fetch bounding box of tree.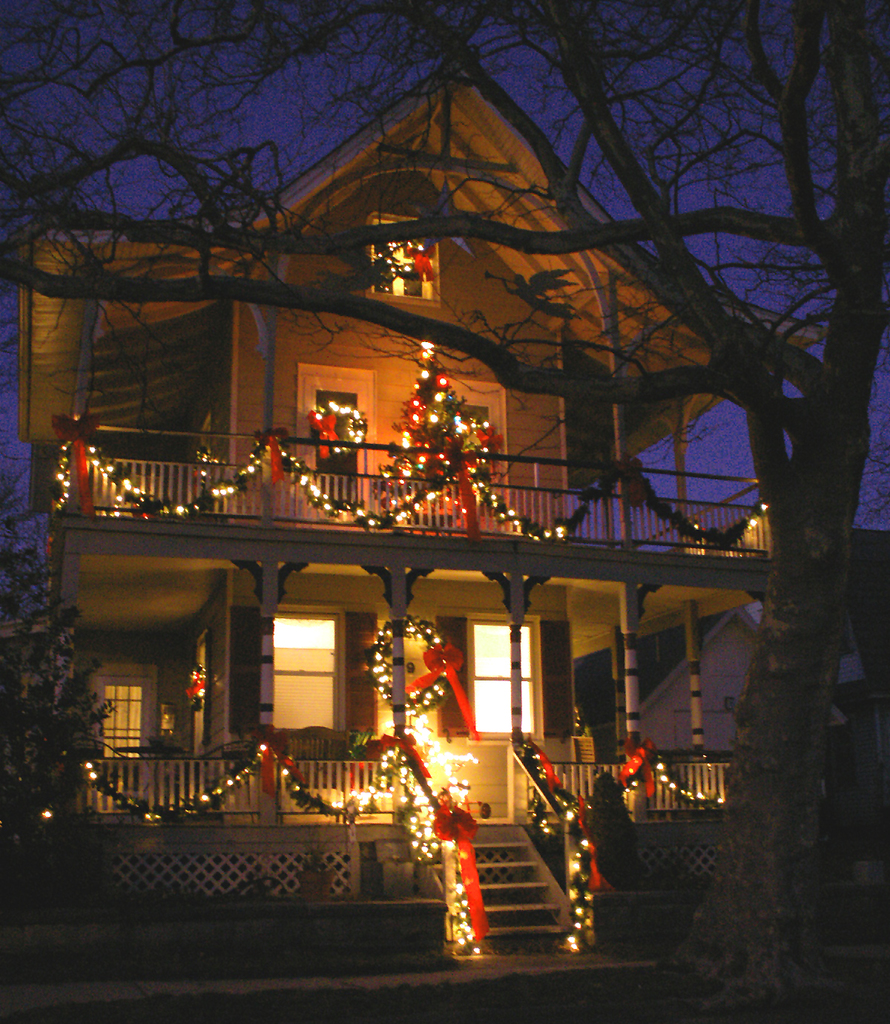
Bbox: left=0, top=0, right=889, bottom=1023.
